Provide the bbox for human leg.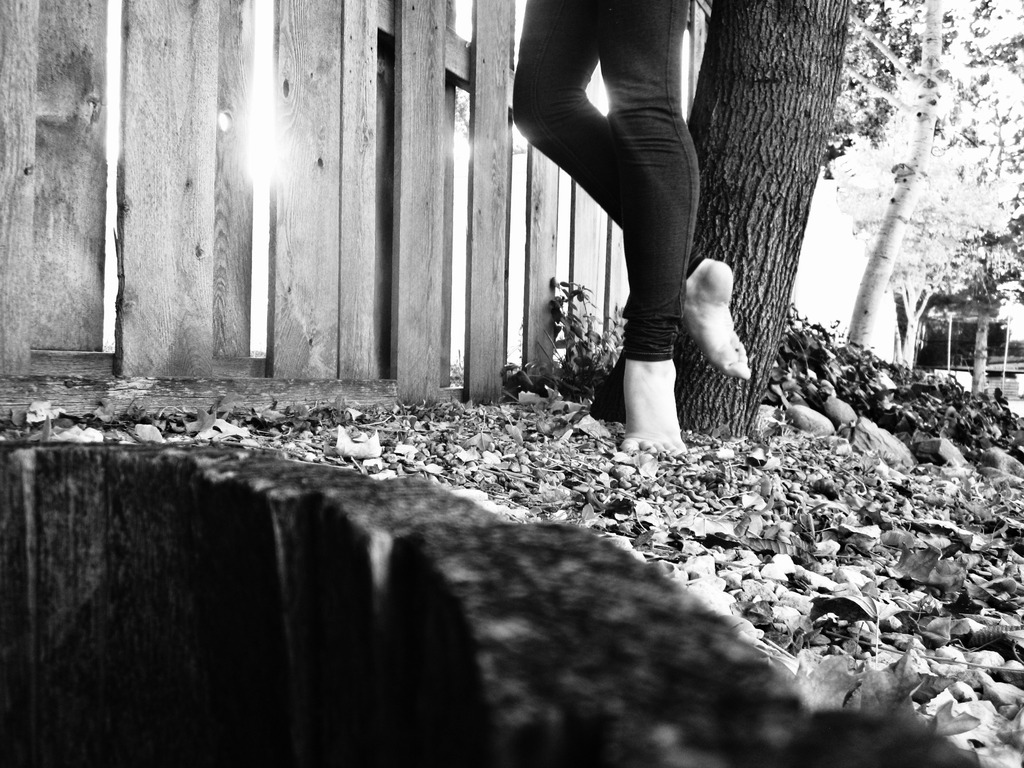
<box>505,0,749,369</box>.
